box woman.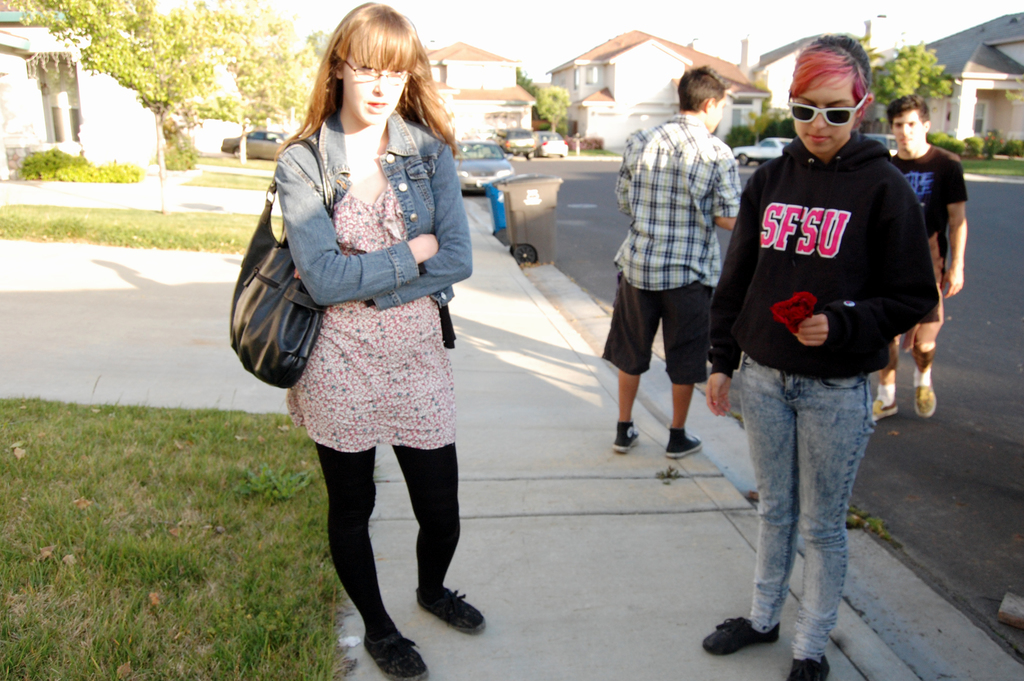
(left=702, top=35, right=941, bottom=680).
